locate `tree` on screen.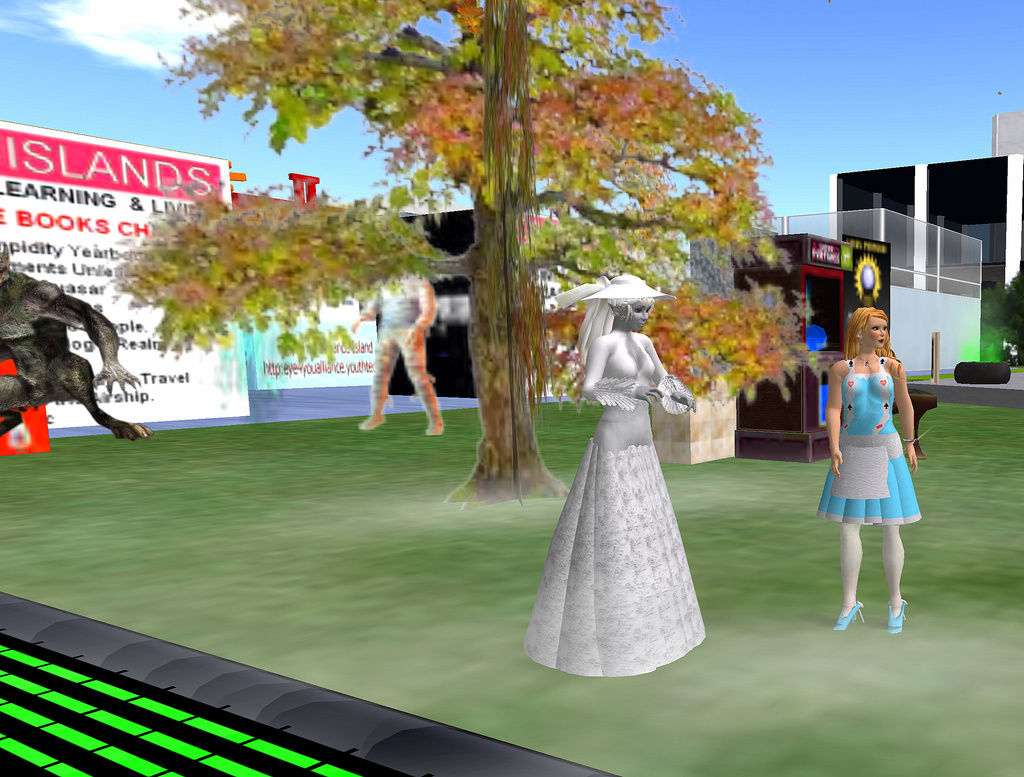
On screen at rect(118, 0, 803, 495).
